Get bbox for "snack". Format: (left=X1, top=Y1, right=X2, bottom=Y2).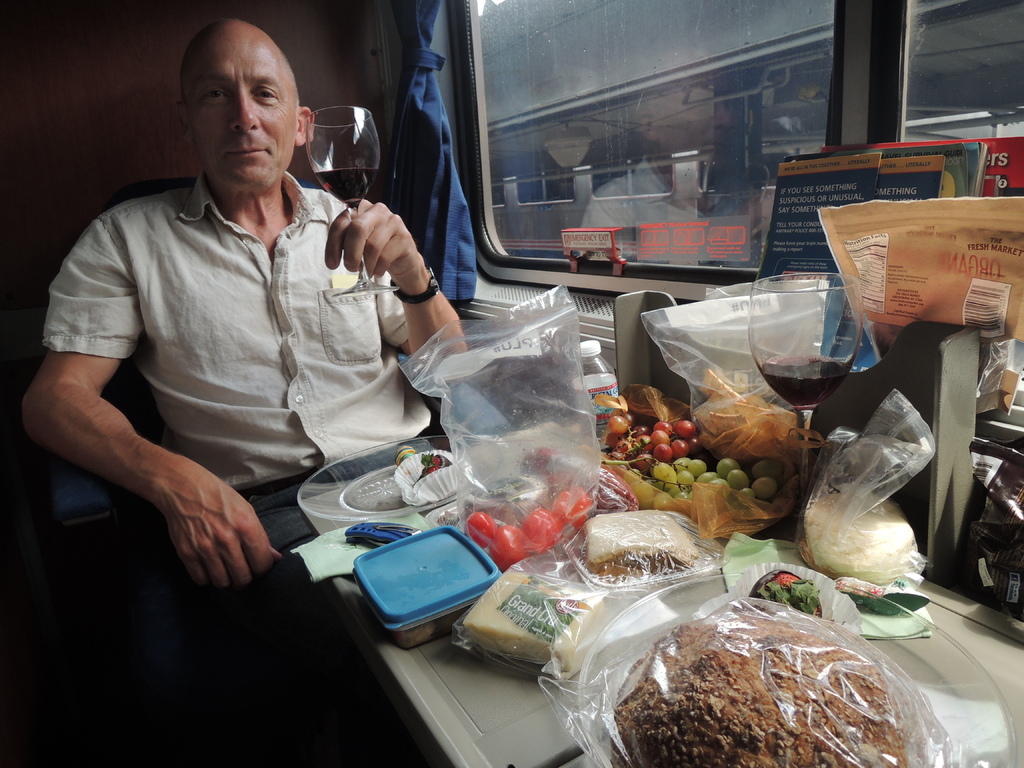
(left=611, top=418, right=692, bottom=474).
